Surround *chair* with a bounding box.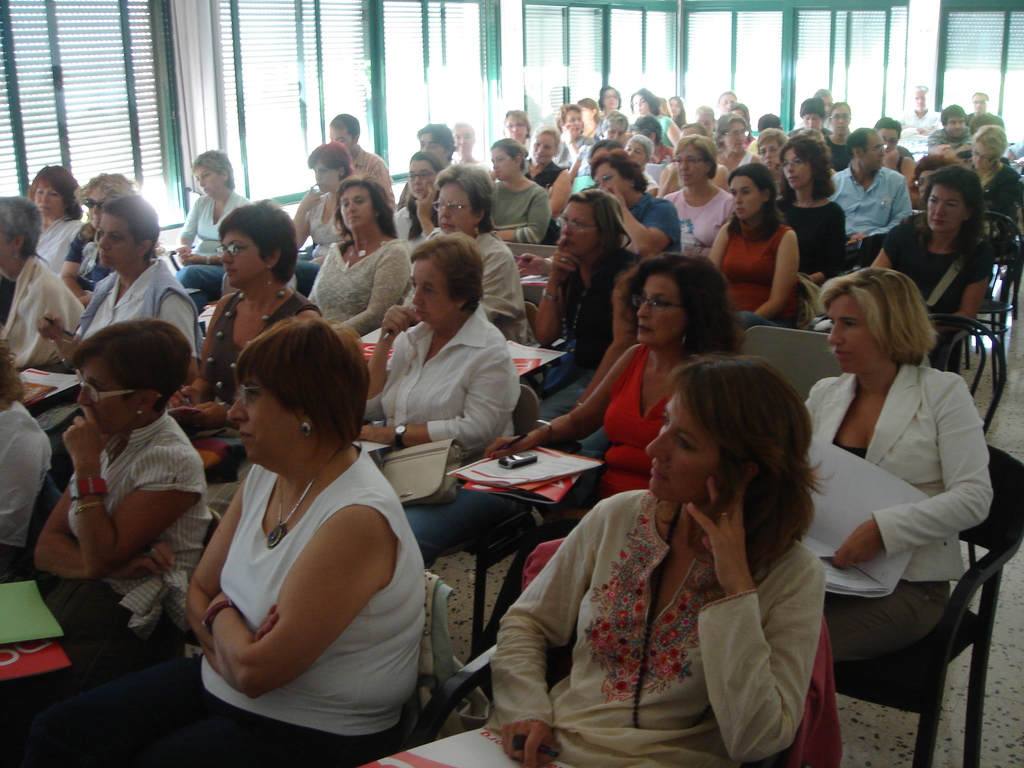
<bbox>920, 316, 1010, 565</bbox>.
